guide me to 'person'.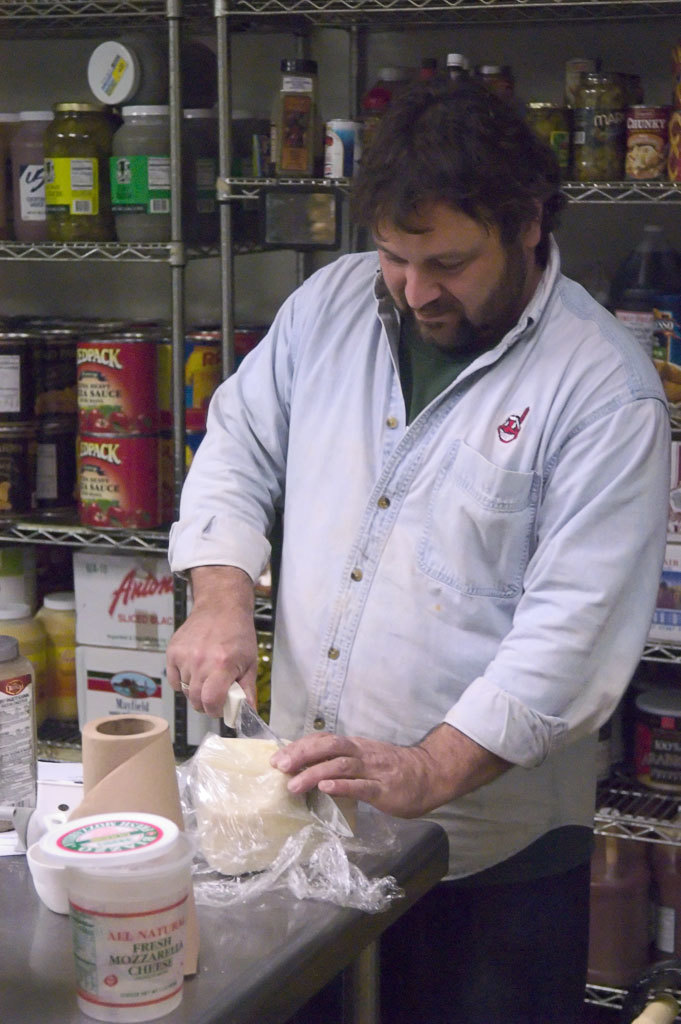
Guidance: pyautogui.locateOnScreen(161, 70, 675, 1019).
